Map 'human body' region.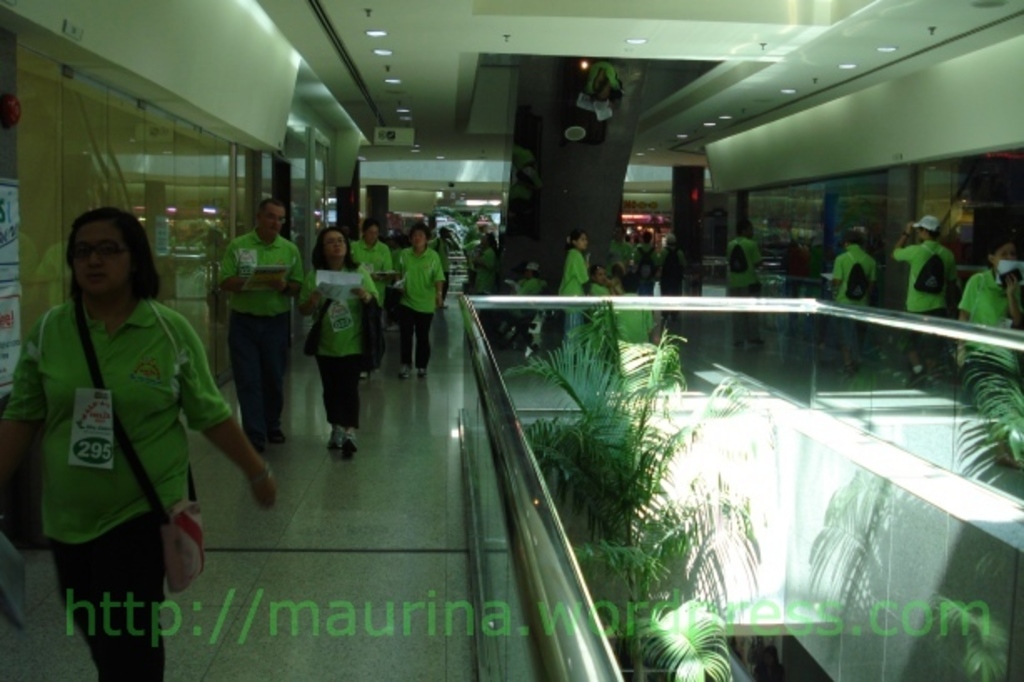
Mapped to box=[0, 292, 280, 680].
